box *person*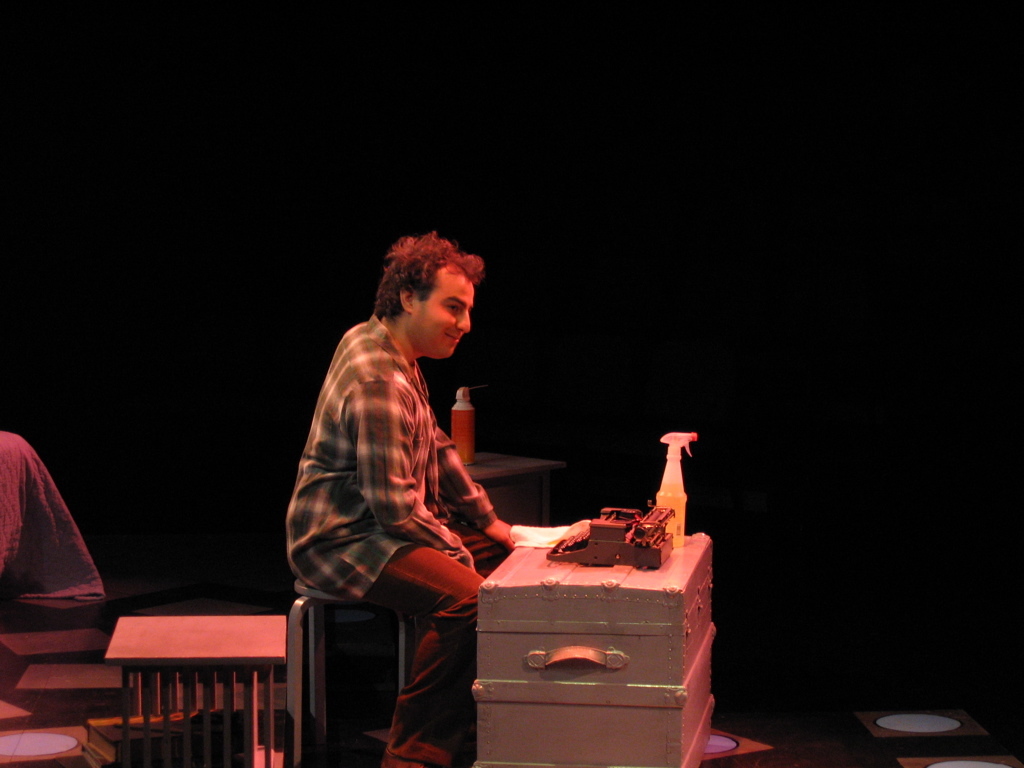
303,216,528,712
